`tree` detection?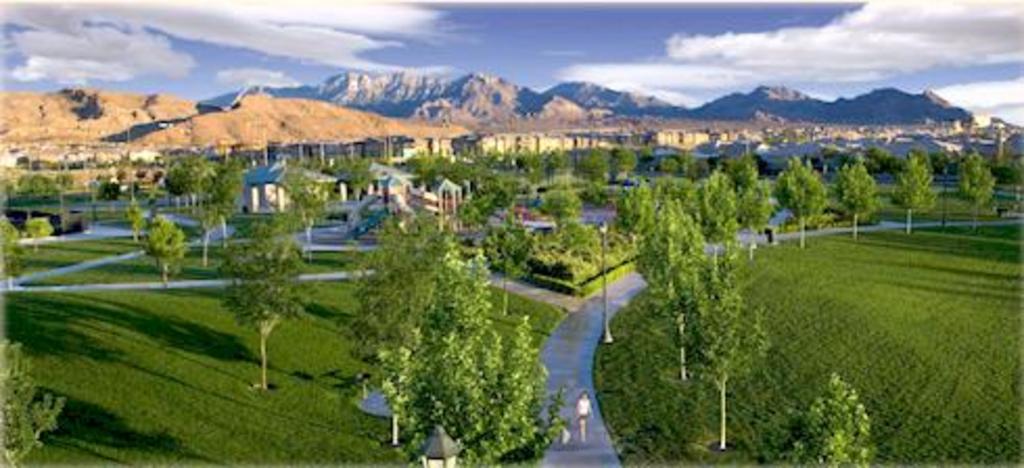
left=211, top=150, right=238, bottom=211
